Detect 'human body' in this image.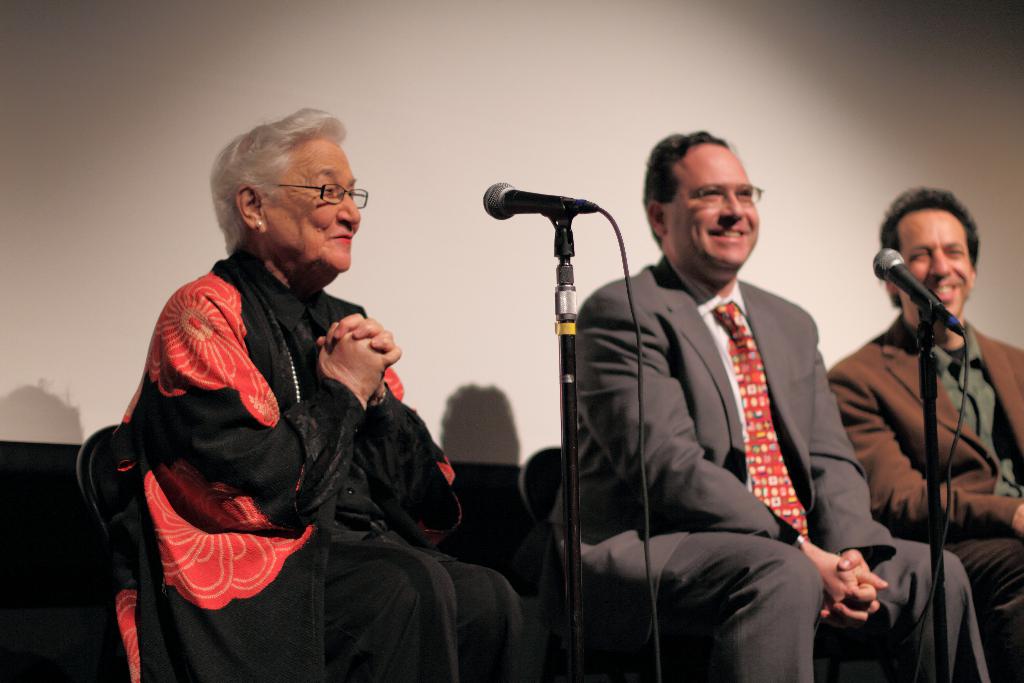
Detection: (left=115, top=252, right=526, bottom=682).
